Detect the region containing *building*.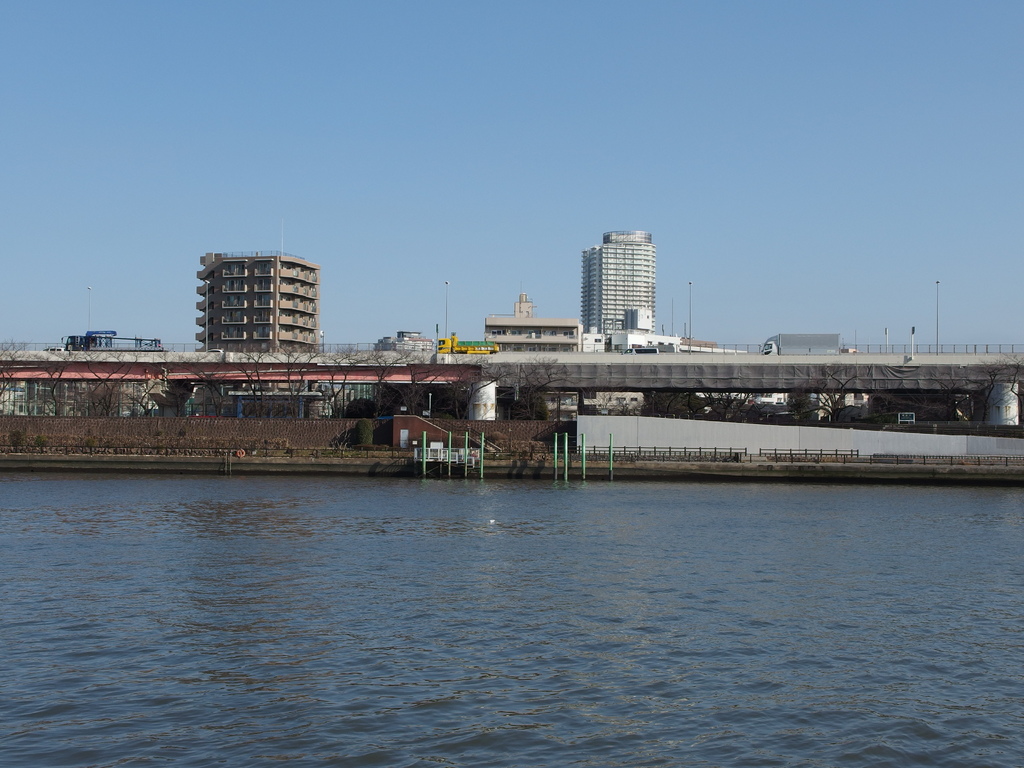
{"x1": 480, "y1": 294, "x2": 582, "y2": 413}.
